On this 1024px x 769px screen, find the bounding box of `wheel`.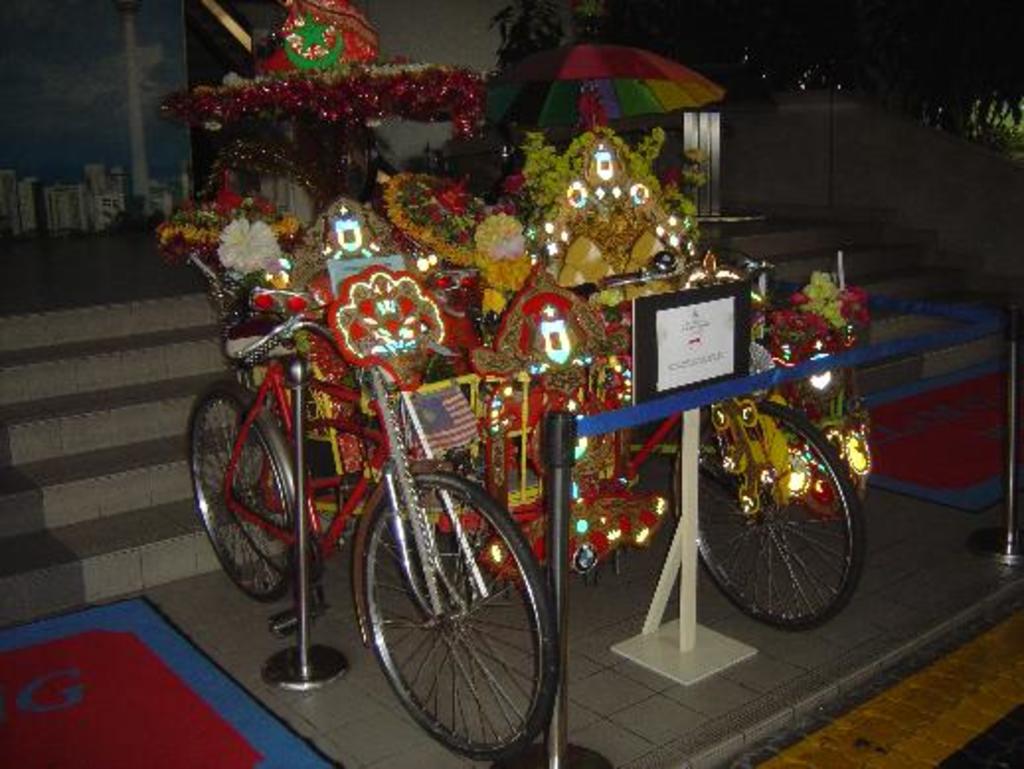
Bounding box: x1=672 y1=389 x2=864 y2=627.
